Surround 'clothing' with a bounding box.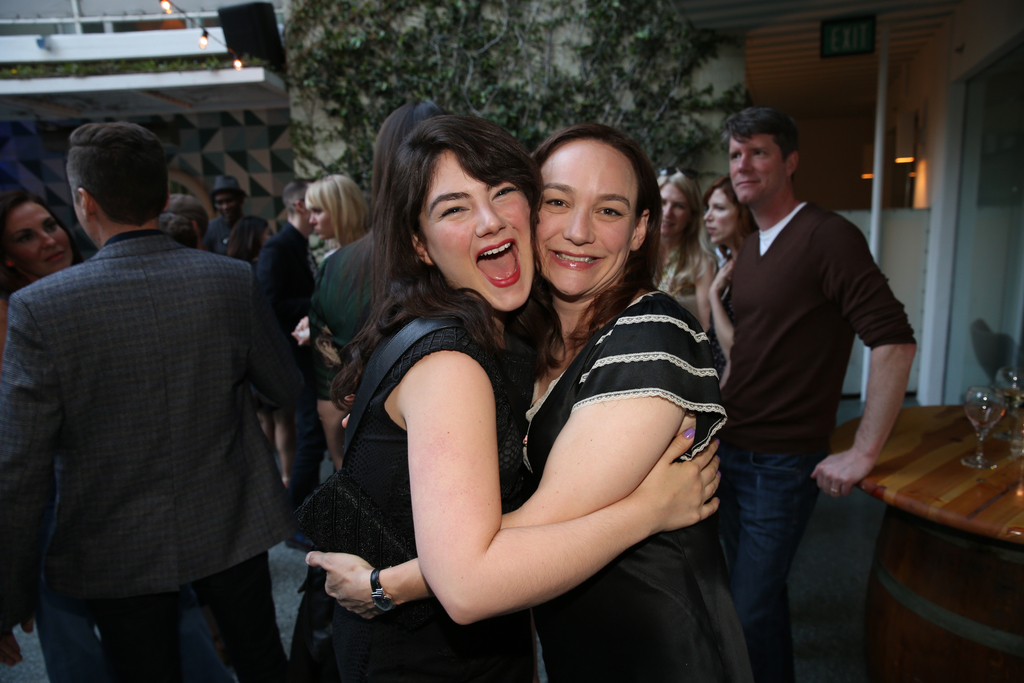
[286,316,537,682].
